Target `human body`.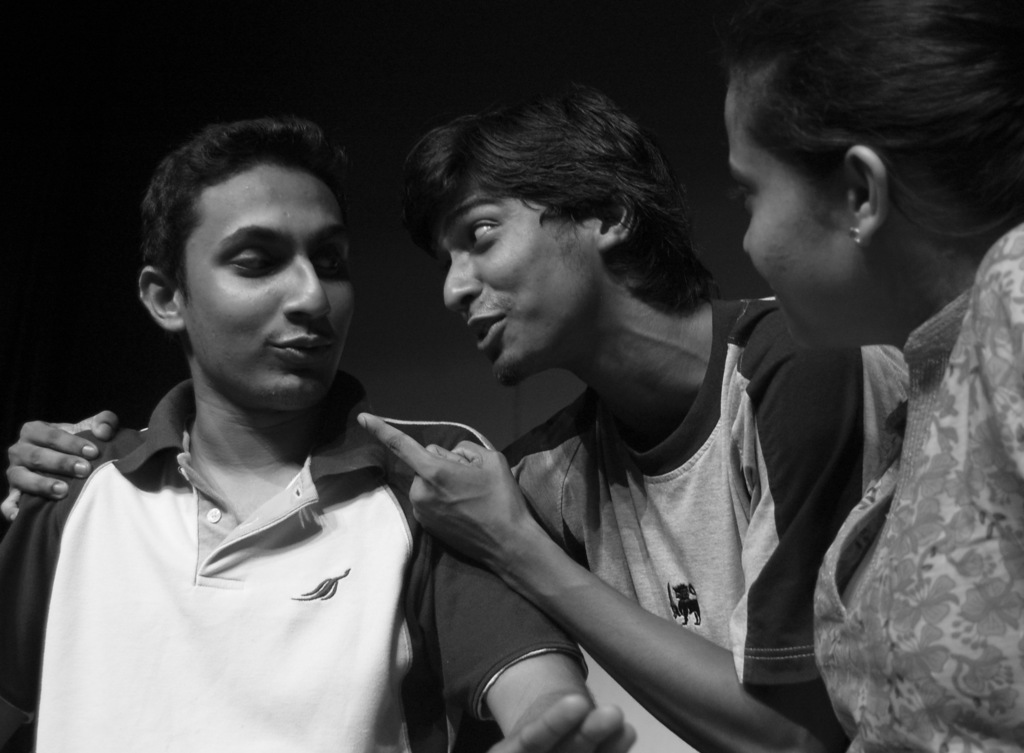
Target region: {"left": 312, "top": 127, "right": 861, "bottom": 727}.
